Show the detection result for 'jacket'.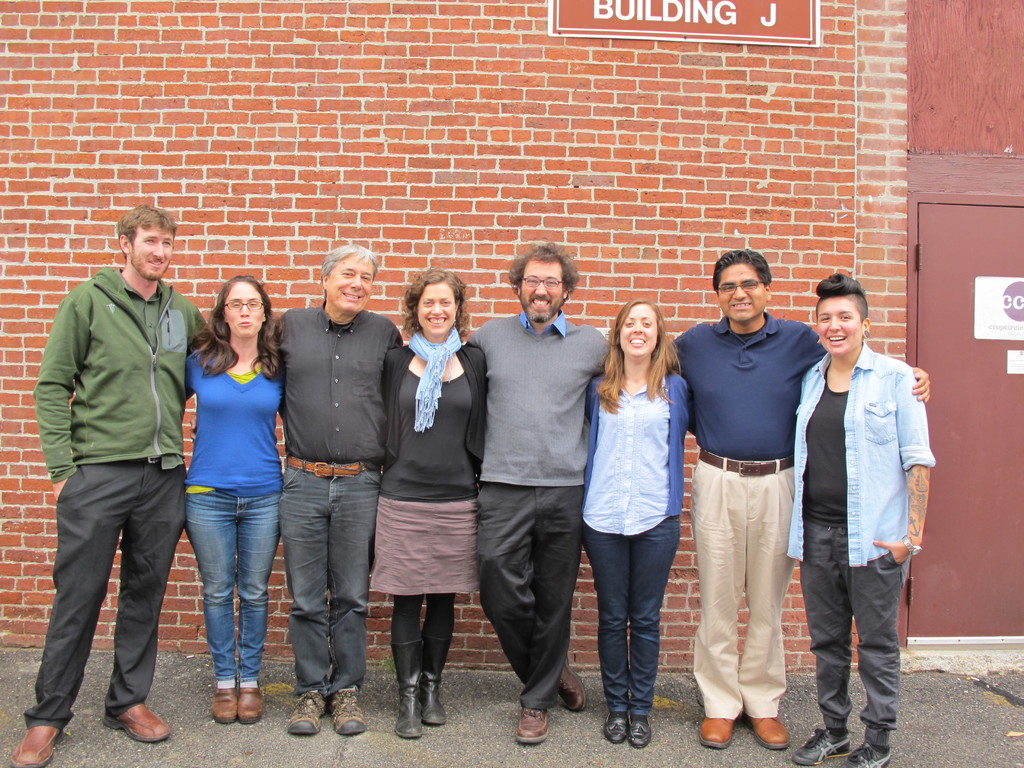
(30,266,214,478).
